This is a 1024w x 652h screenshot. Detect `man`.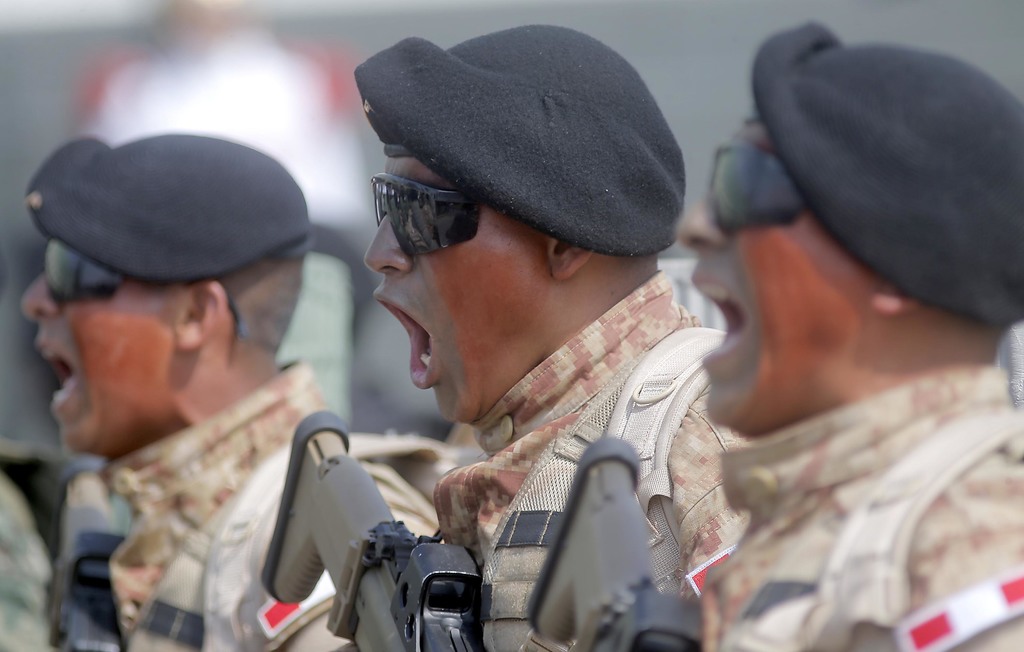
detection(346, 18, 762, 651).
